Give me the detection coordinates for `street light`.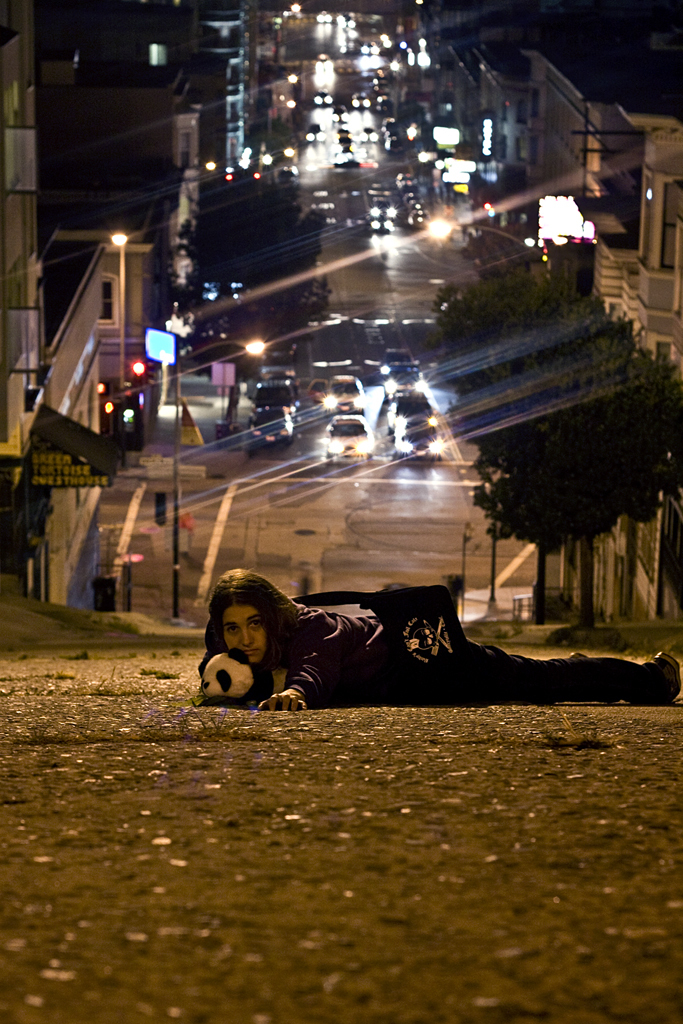
[left=423, top=215, right=561, bottom=261].
